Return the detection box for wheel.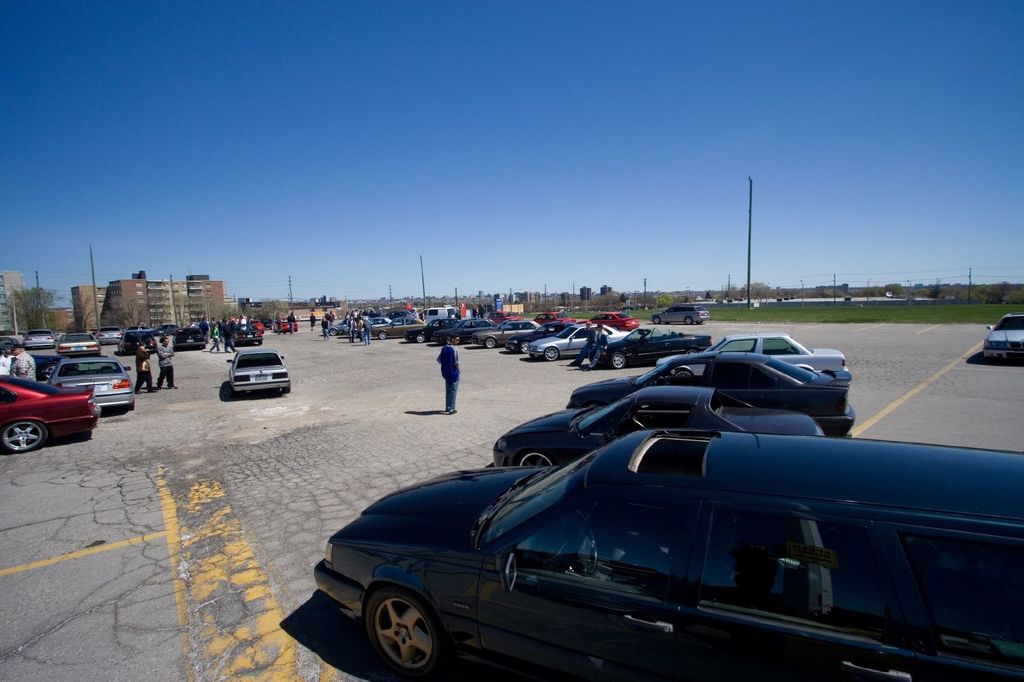
257 341 262 347.
